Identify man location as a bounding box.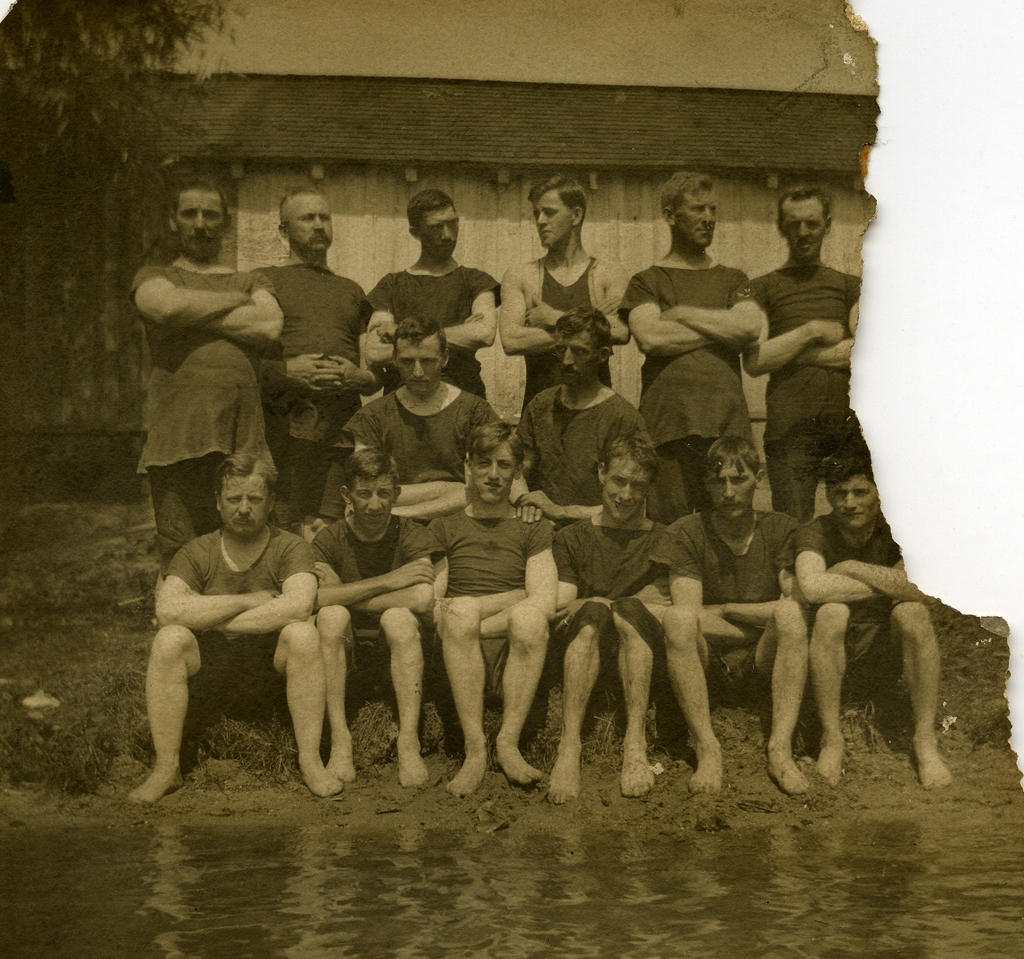
<region>264, 182, 370, 483</region>.
